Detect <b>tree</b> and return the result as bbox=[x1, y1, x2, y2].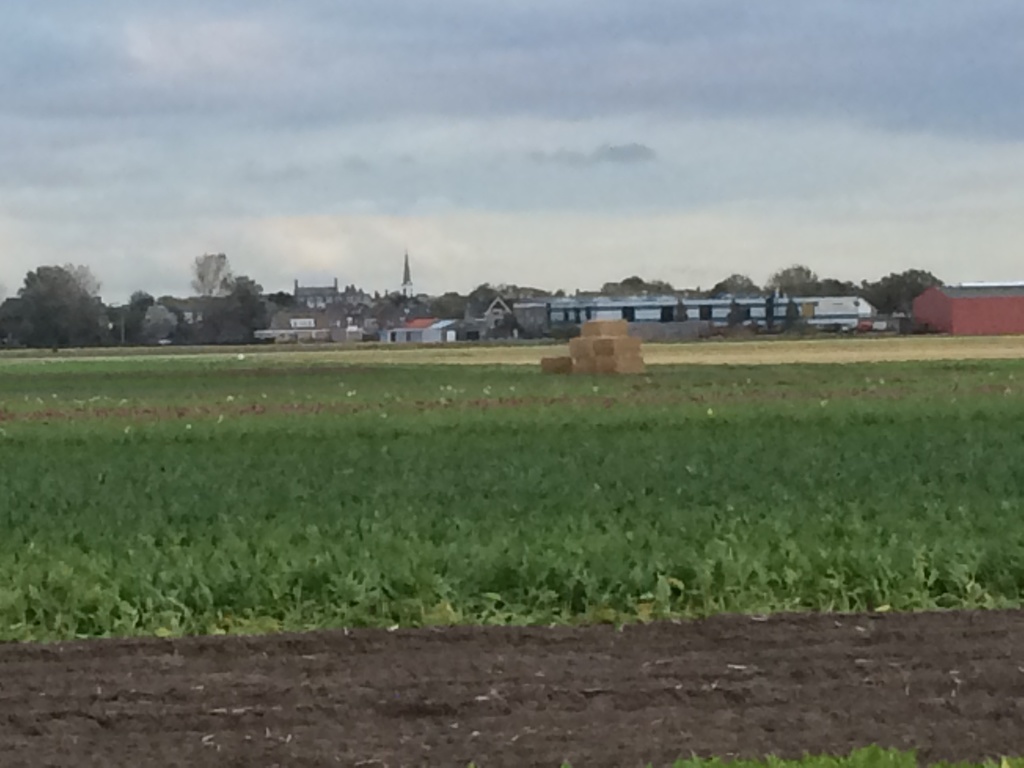
bbox=[0, 259, 128, 358].
